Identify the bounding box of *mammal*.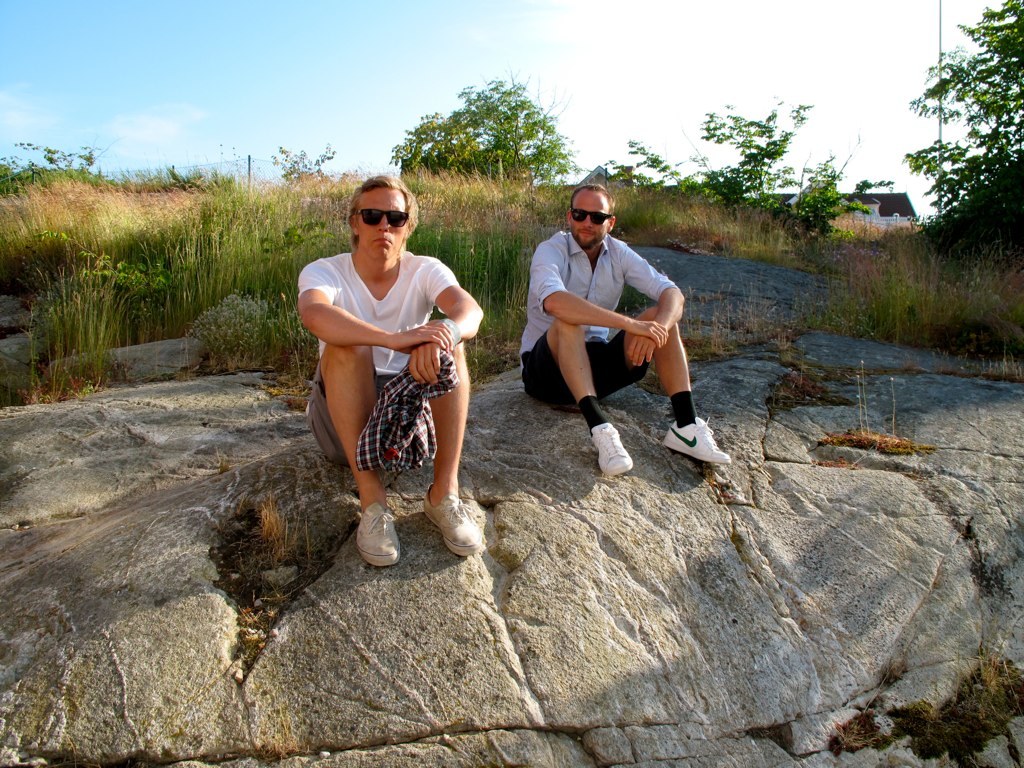
rect(521, 183, 732, 481).
